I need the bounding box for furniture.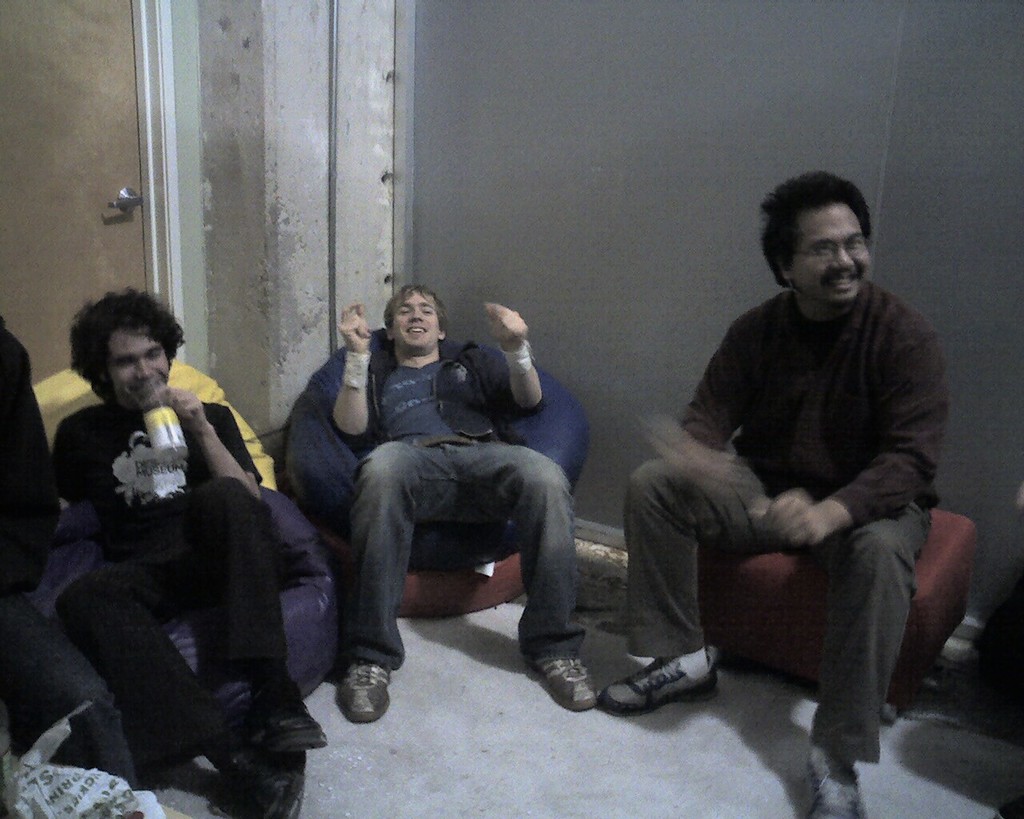
Here it is: box=[694, 505, 982, 709].
